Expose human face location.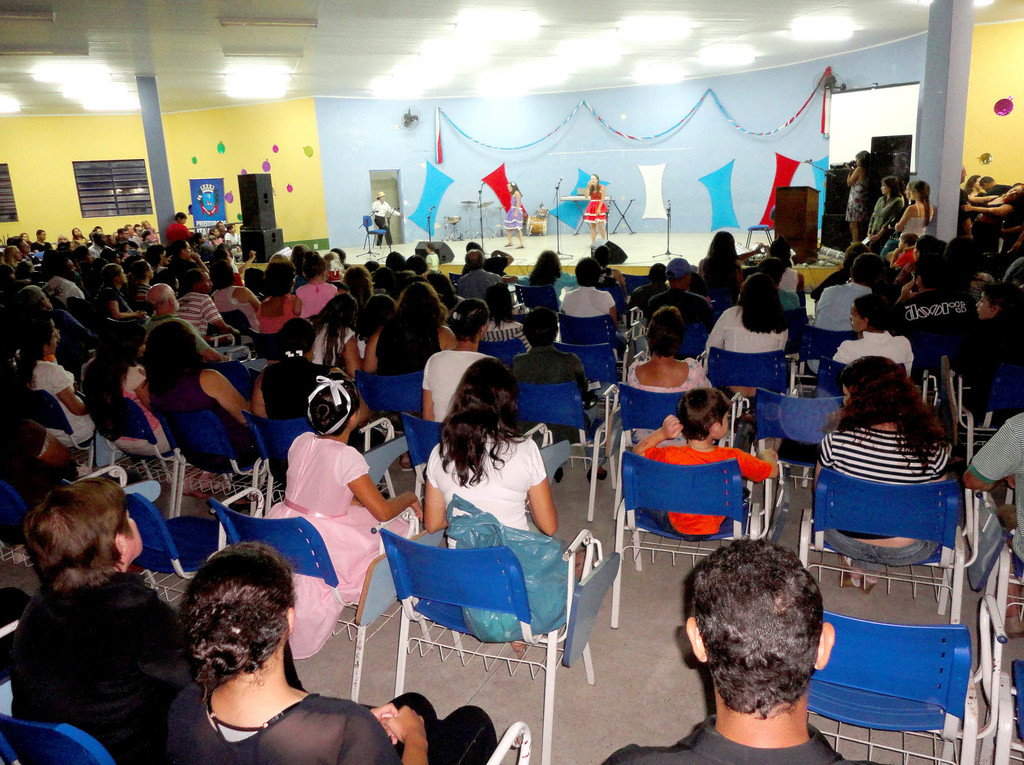
Exposed at <bbox>586, 173, 597, 184</bbox>.
